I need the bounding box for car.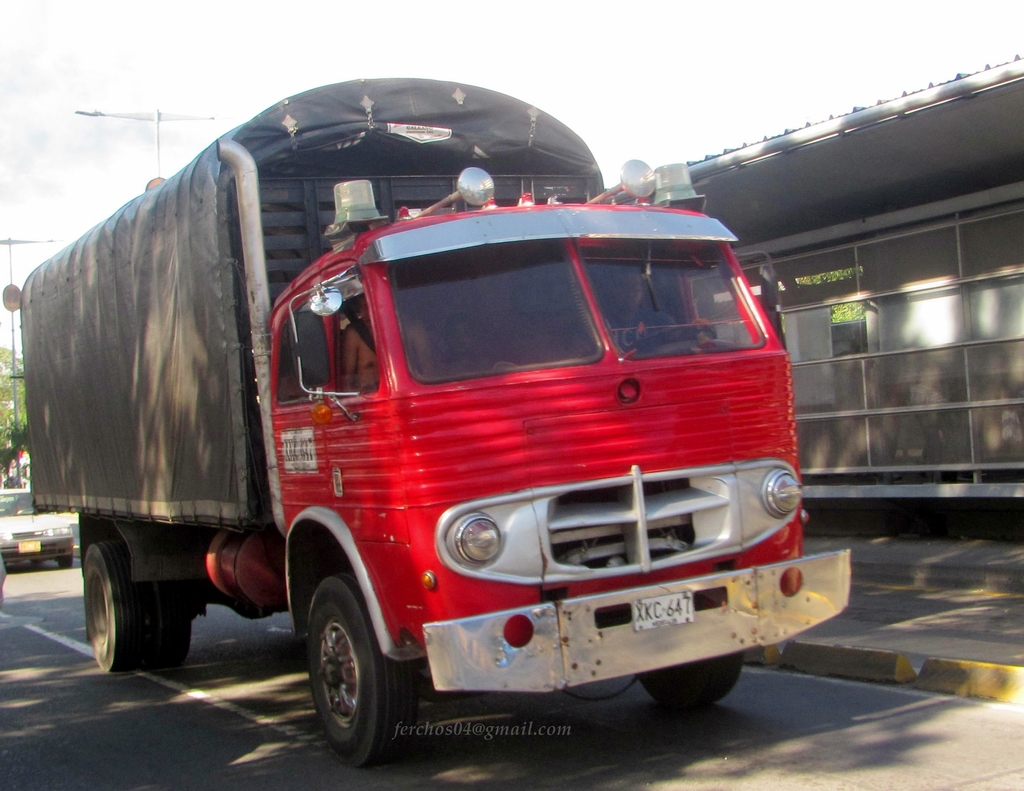
Here it is: crop(0, 489, 70, 569).
